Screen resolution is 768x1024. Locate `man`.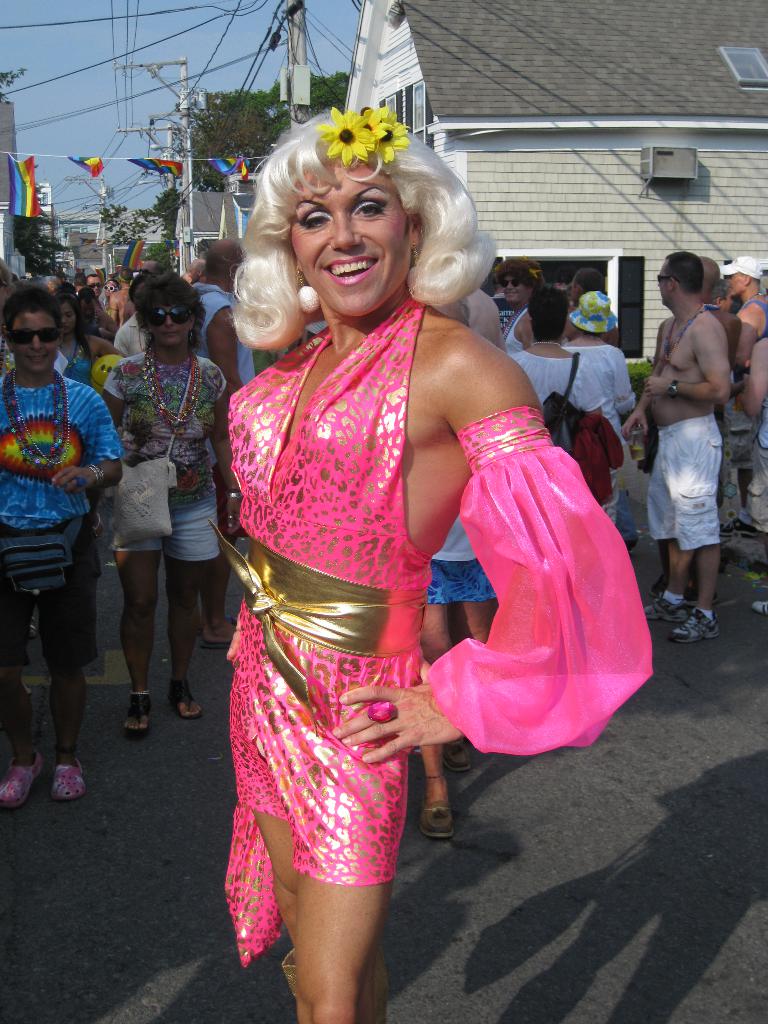
<region>566, 266, 616, 342</region>.
